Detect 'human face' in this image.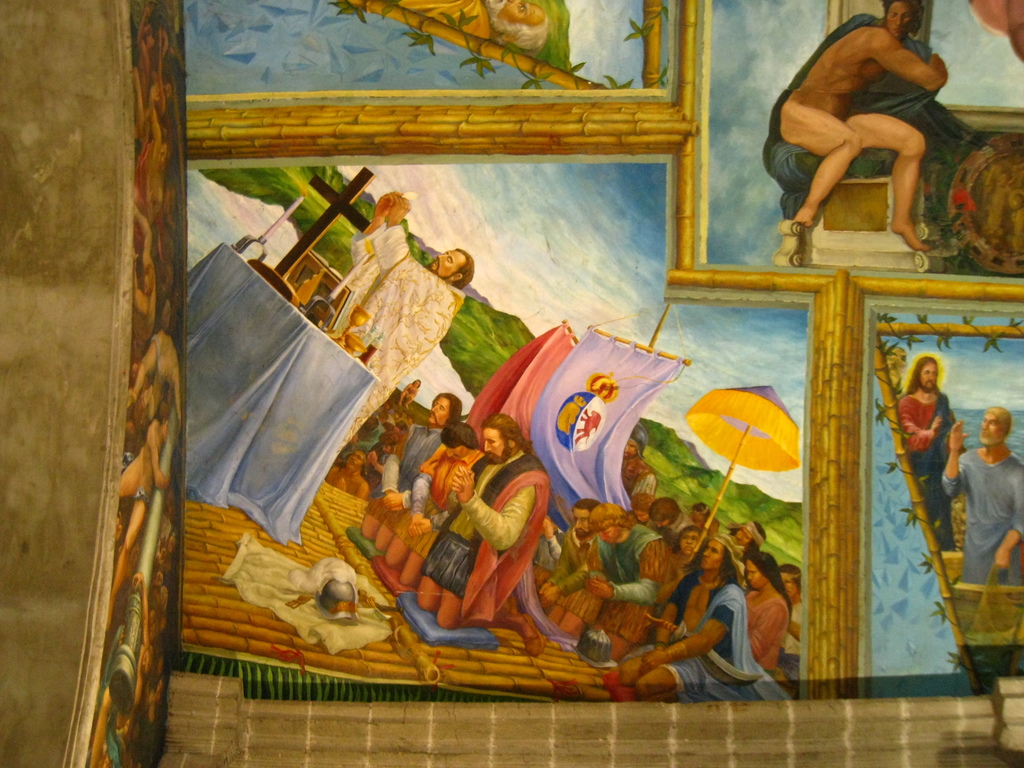
Detection: box(622, 433, 637, 463).
